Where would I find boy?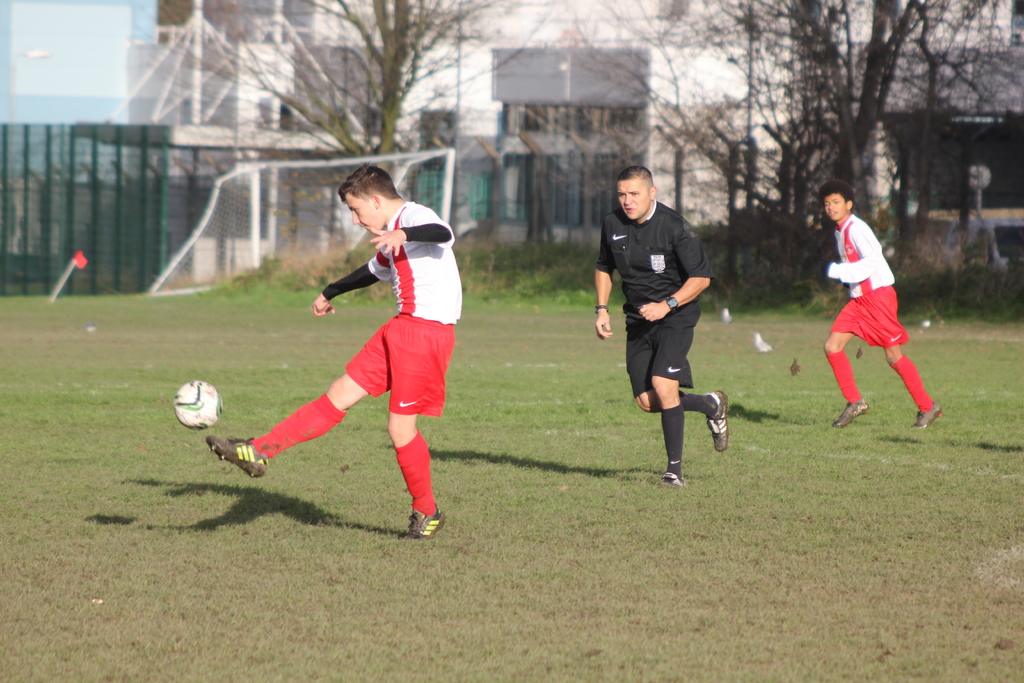
At (left=250, top=183, right=481, bottom=518).
